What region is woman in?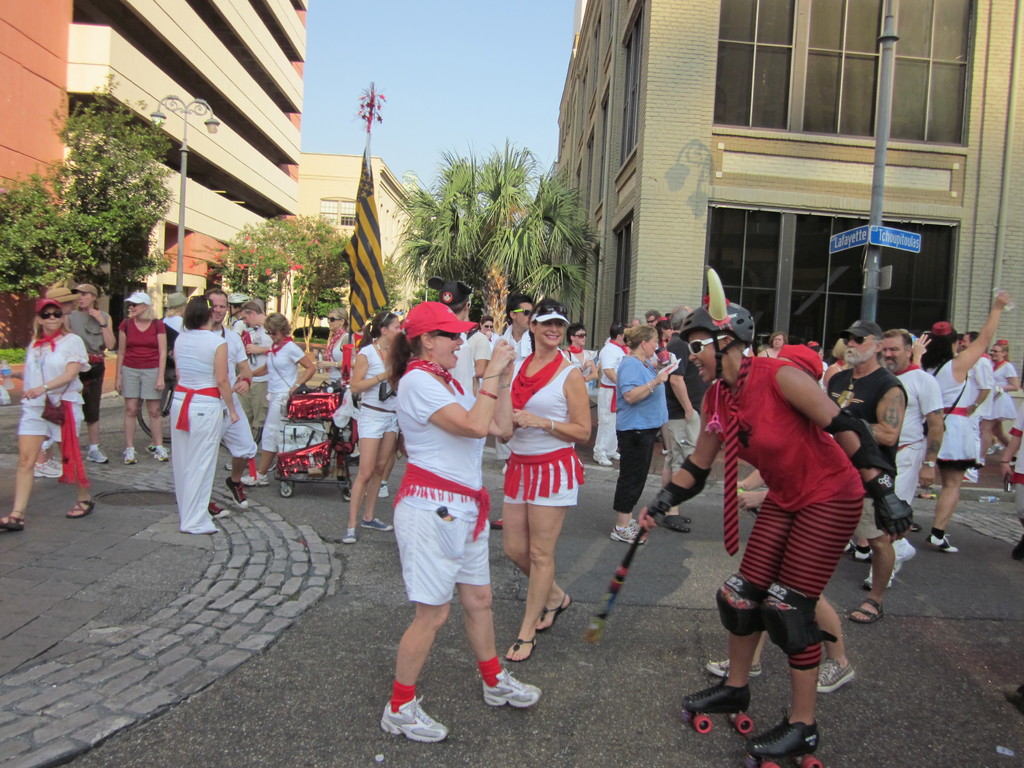
locate(387, 291, 540, 746).
